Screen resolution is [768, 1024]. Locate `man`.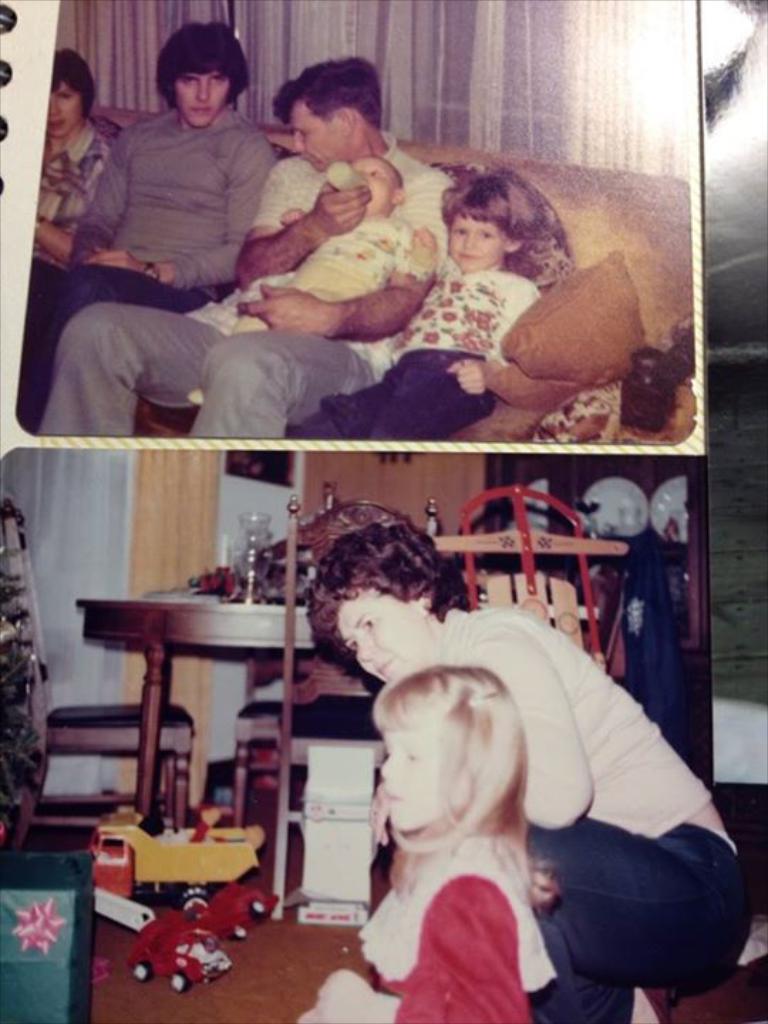
37:54:454:441.
